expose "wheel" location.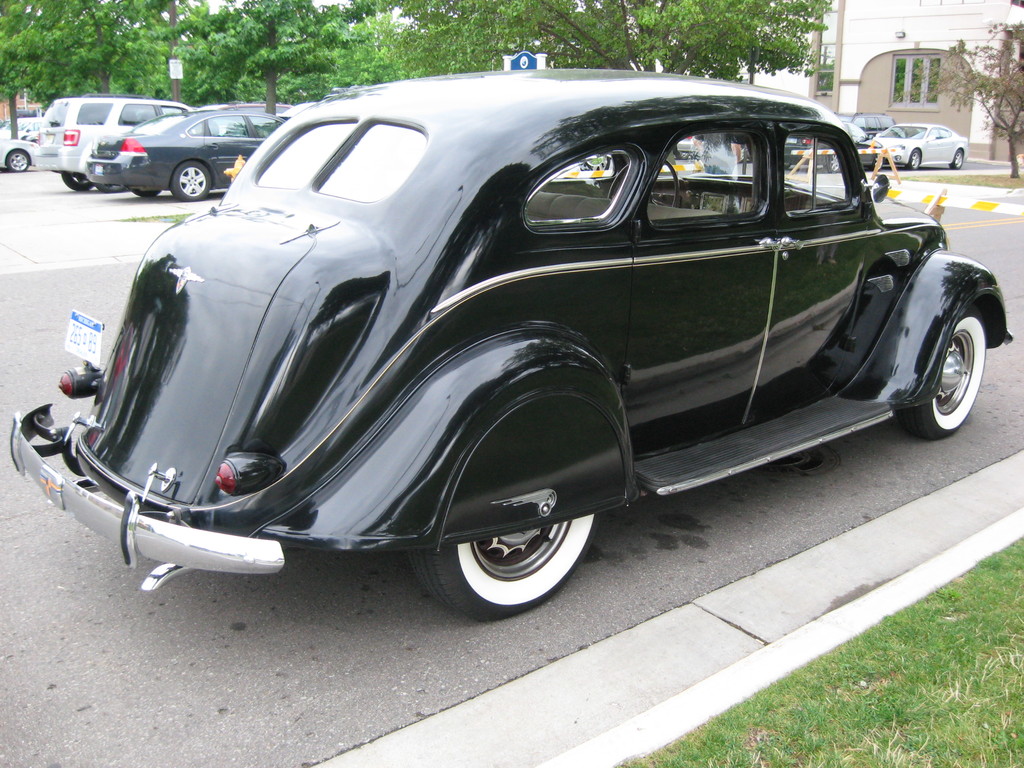
Exposed at select_region(166, 161, 214, 202).
